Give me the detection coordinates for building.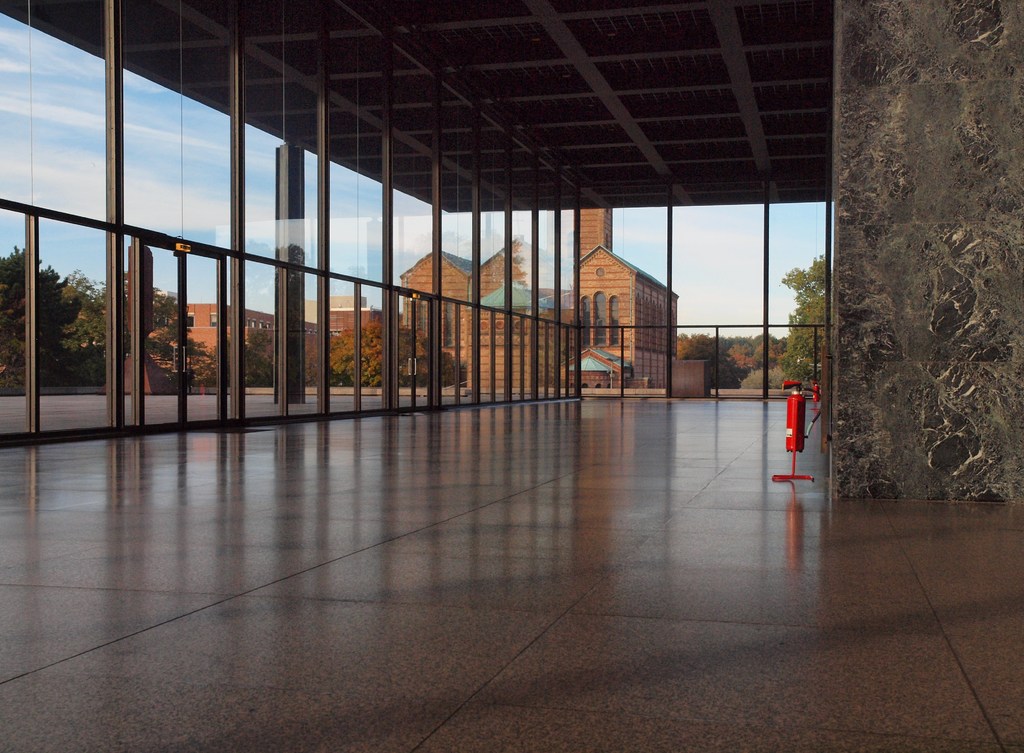
<region>0, 0, 1023, 752</region>.
